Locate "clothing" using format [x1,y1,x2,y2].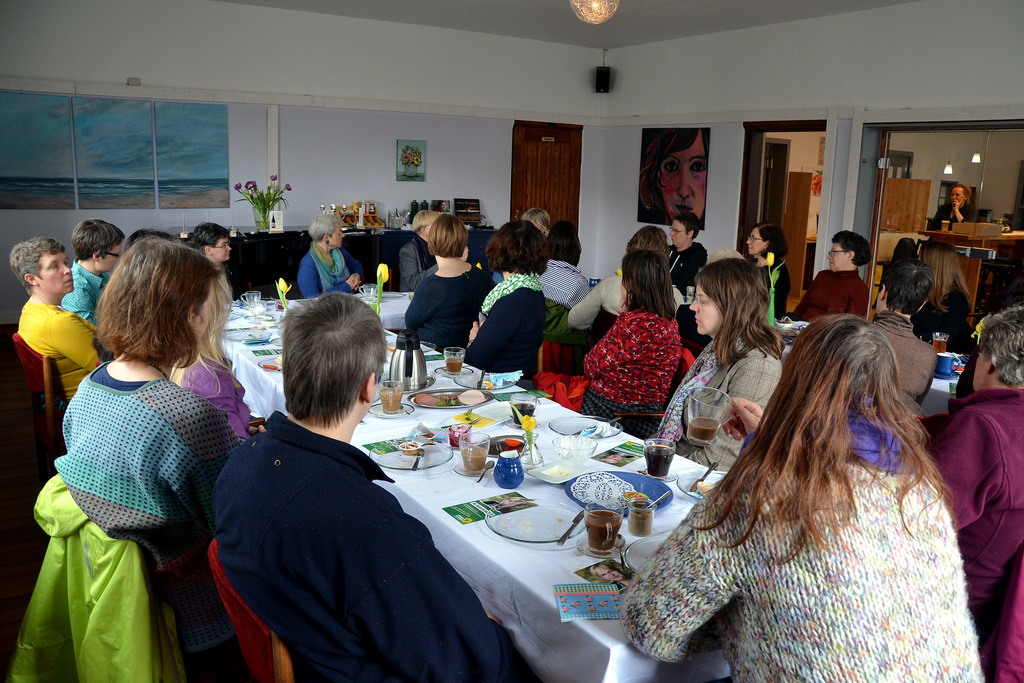
[464,256,535,404].
